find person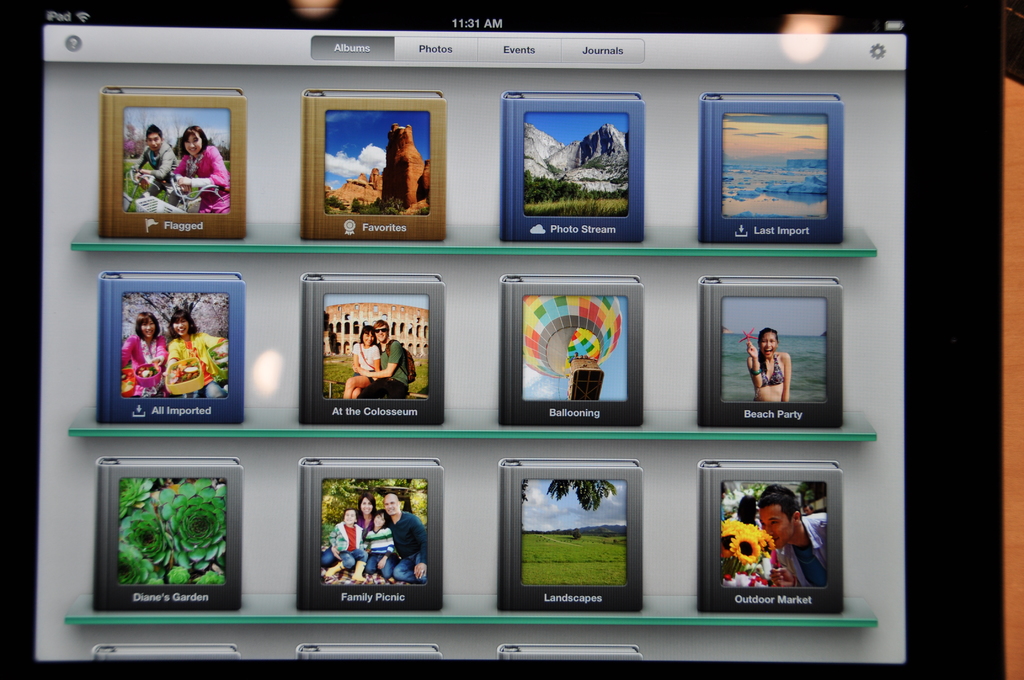
{"left": 755, "top": 483, "right": 827, "bottom": 589}
